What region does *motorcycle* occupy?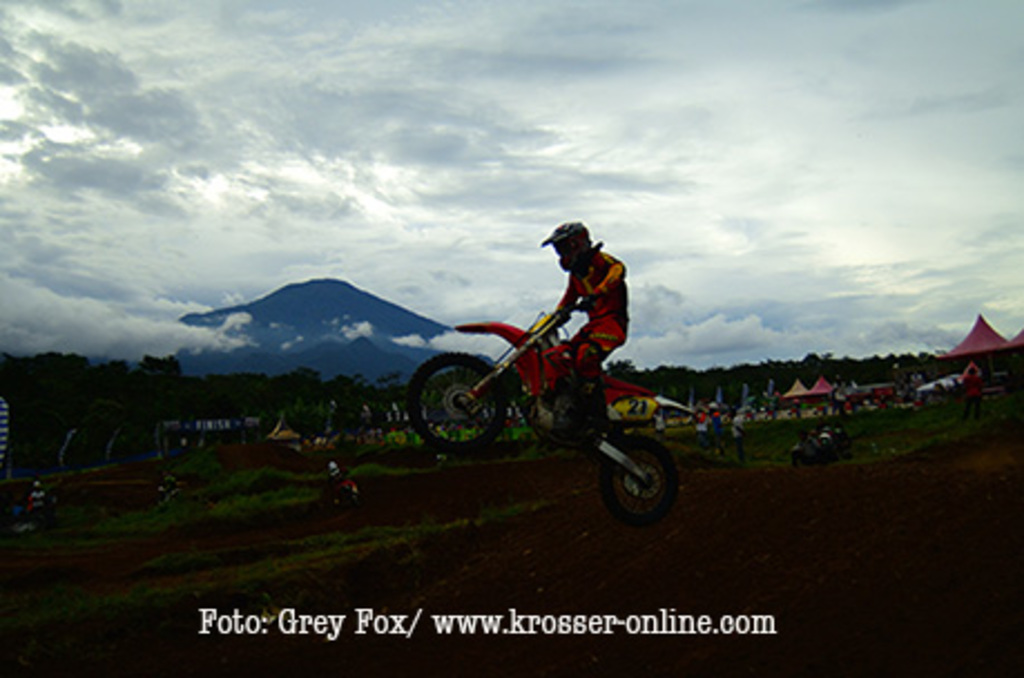
446,310,689,513.
